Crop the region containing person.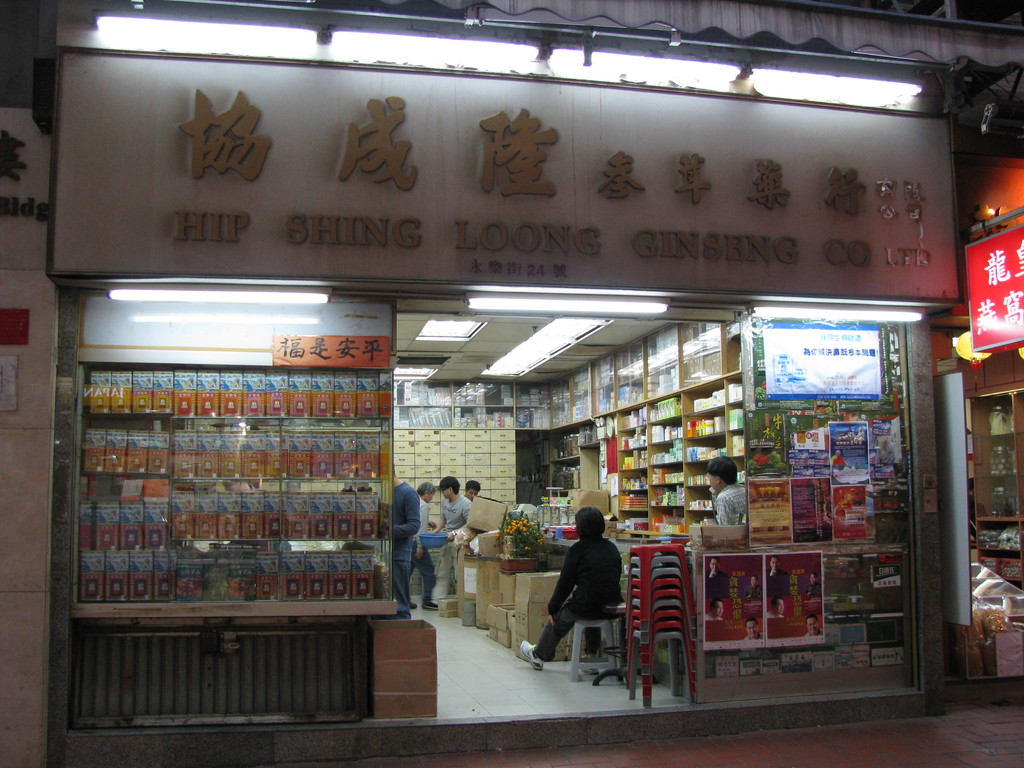
Crop region: <region>461, 479, 479, 499</region>.
